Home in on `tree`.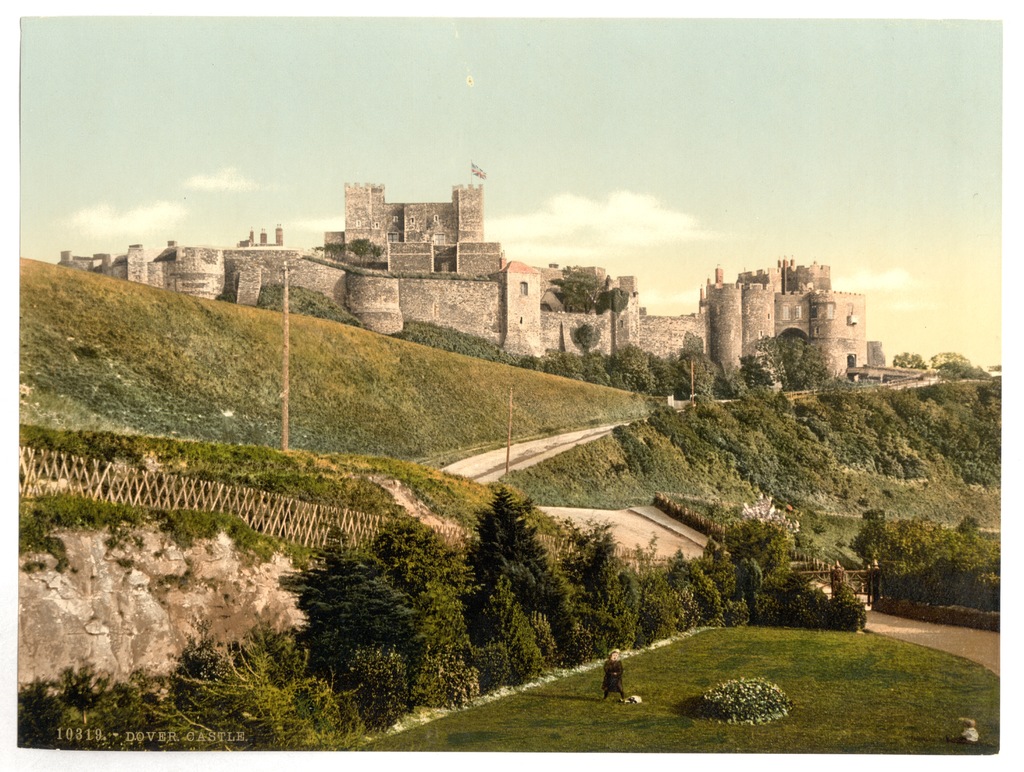
Homed in at (359, 515, 479, 702).
